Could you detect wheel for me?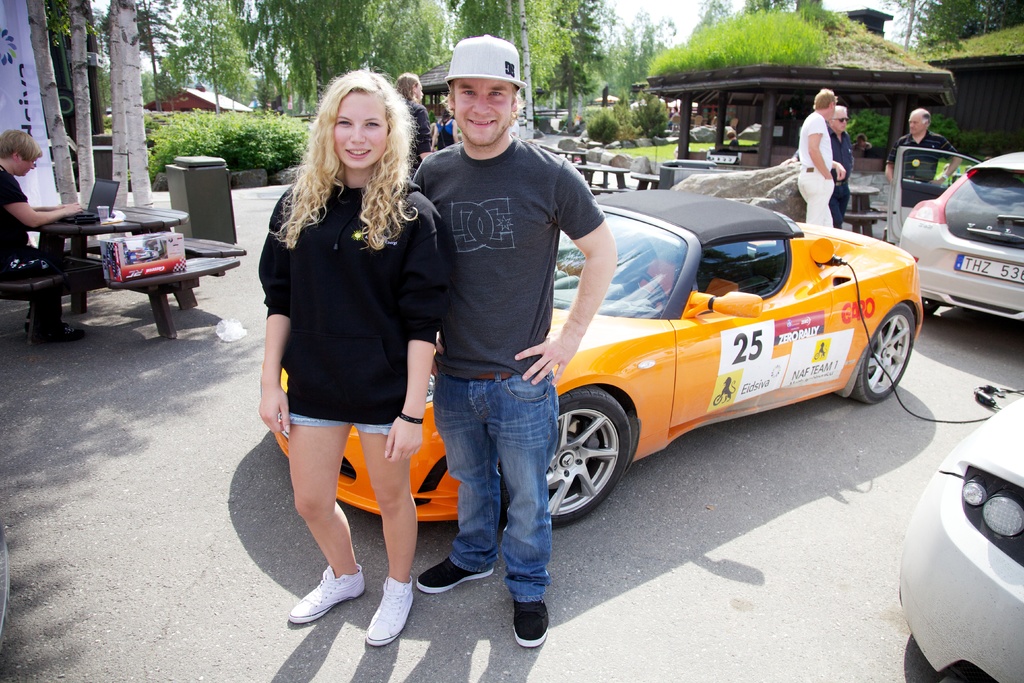
Detection result: BBox(852, 293, 918, 401).
